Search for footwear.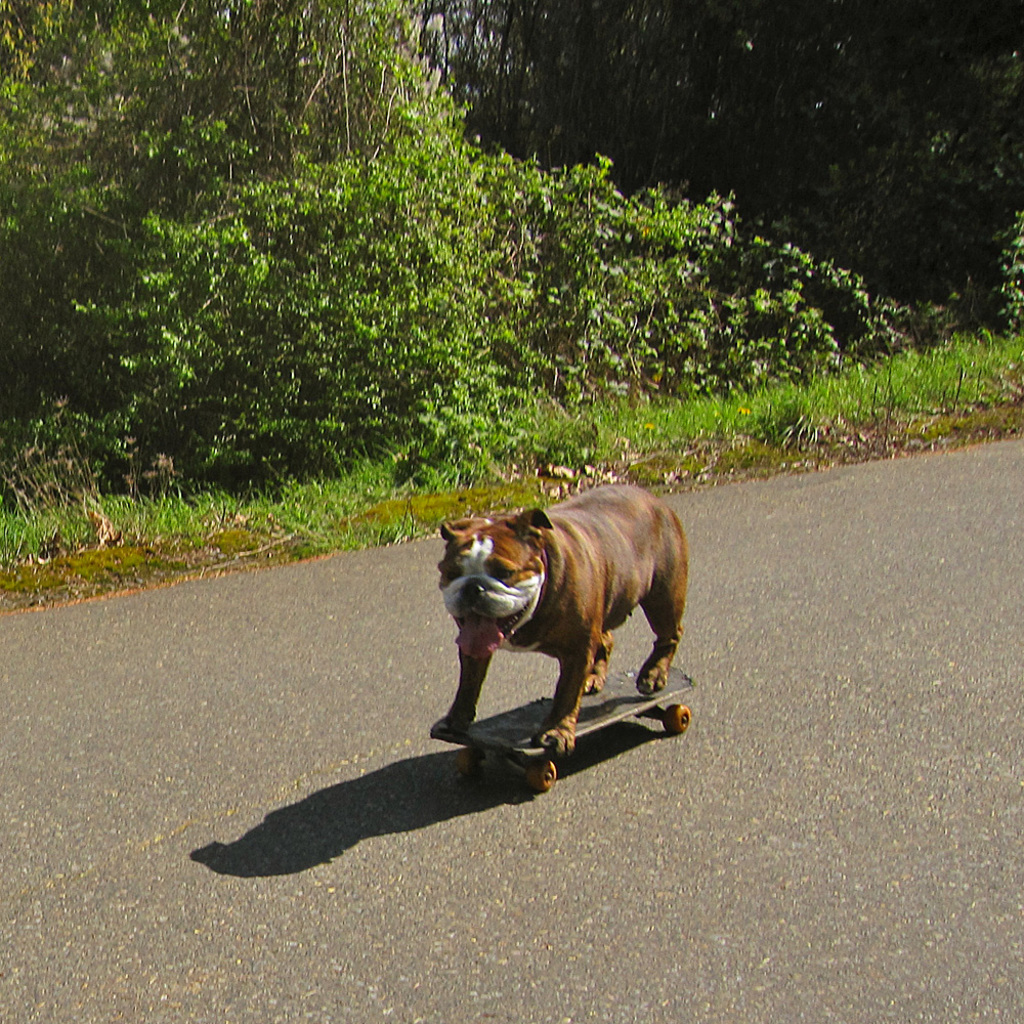
Found at left=440, top=663, right=696, bottom=793.
